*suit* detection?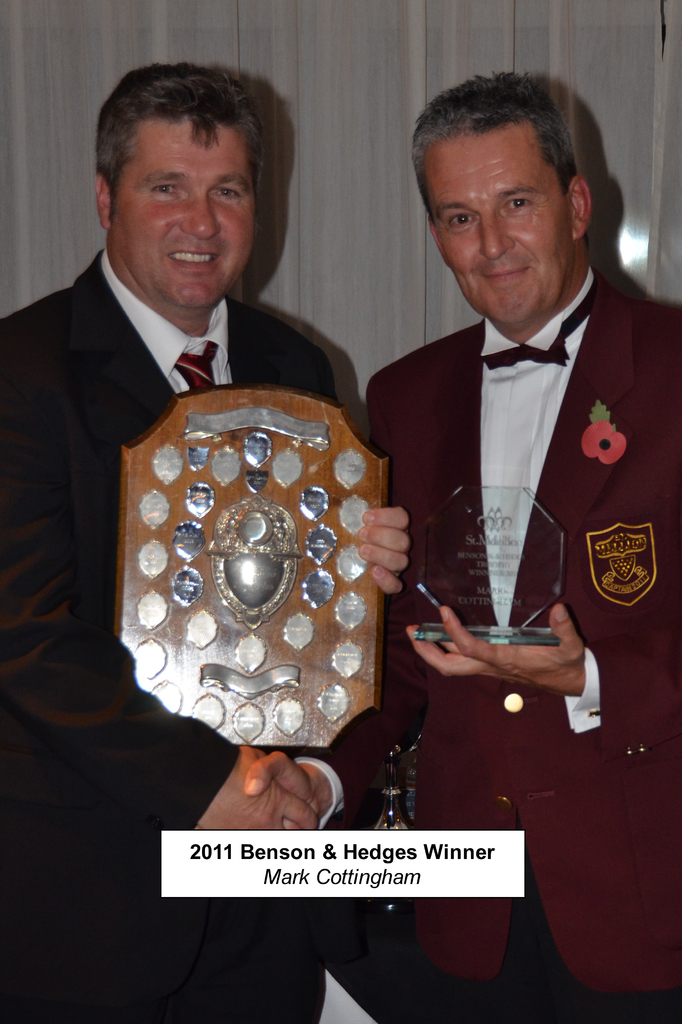
crop(296, 264, 681, 1023)
